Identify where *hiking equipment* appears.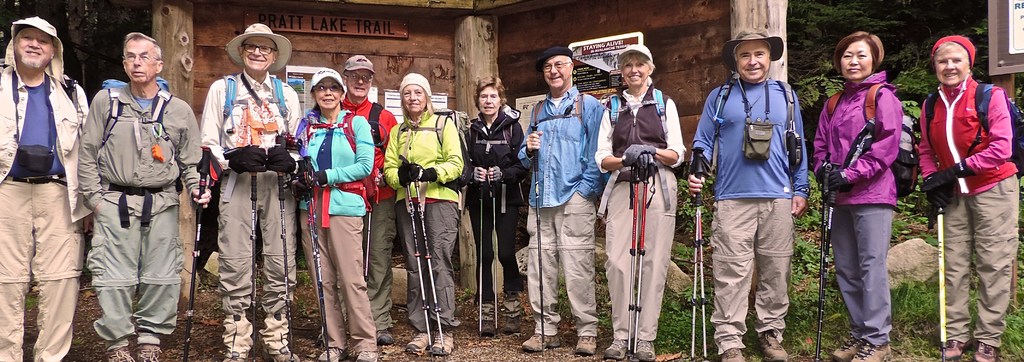
Appears at select_region(529, 123, 542, 357).
